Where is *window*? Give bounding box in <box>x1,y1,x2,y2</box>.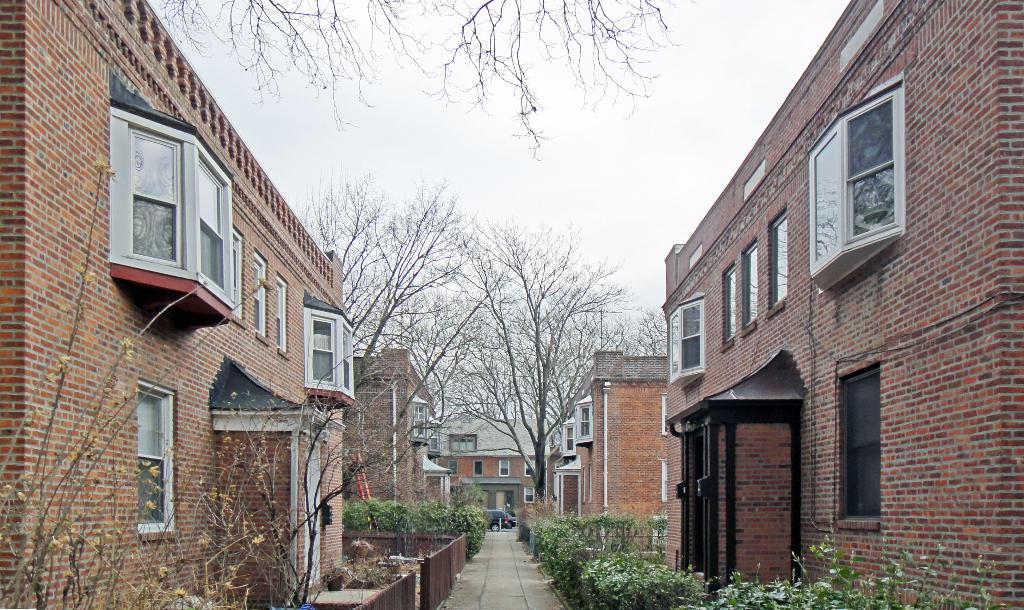
<box>719,266,736,343</box>.
